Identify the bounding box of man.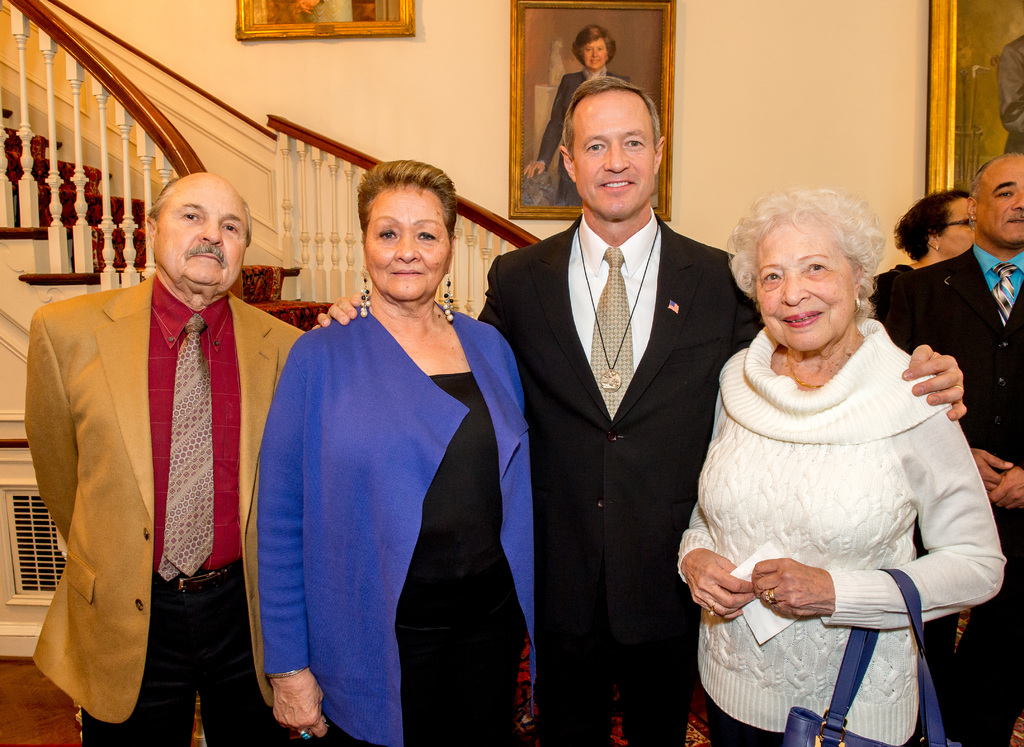
box(311, 77, 961, 746).
